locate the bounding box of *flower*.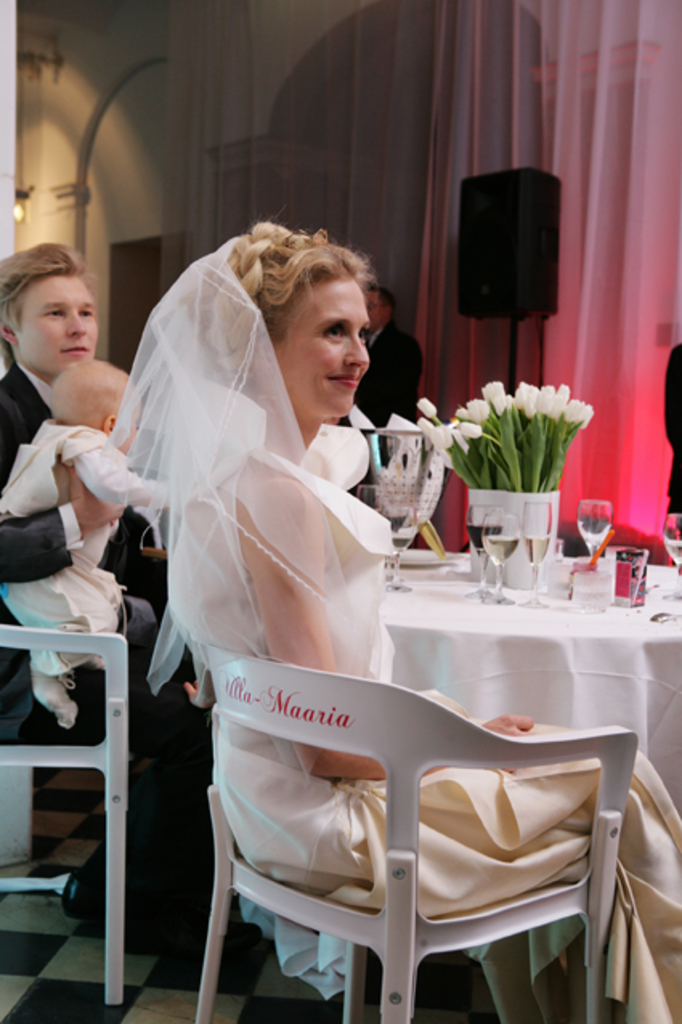
Bounding box: Rect(412, 393, 440, 421).
